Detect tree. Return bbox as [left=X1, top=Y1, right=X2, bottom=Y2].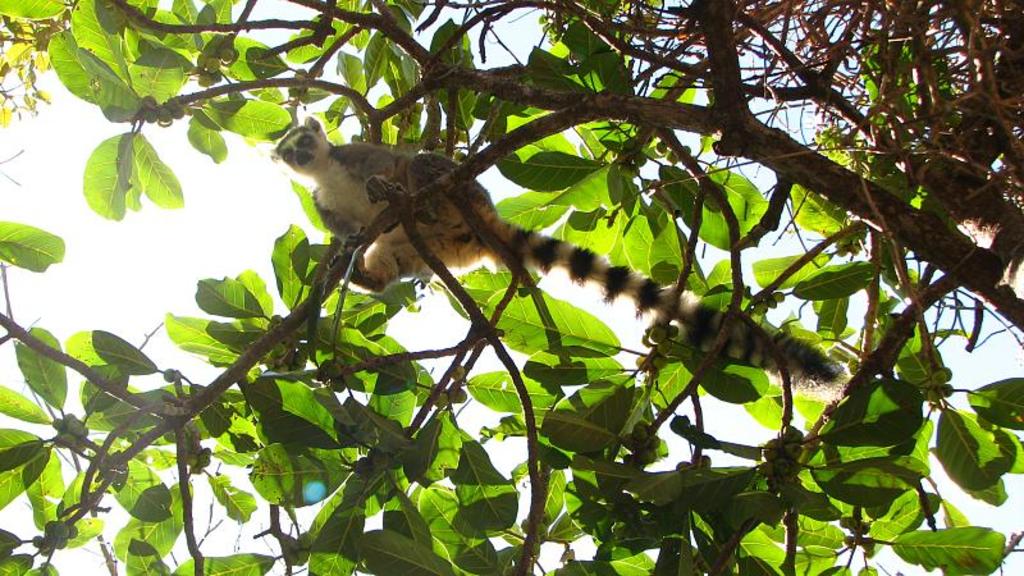
[left=0, top=17, right=1023, bottom=545].
